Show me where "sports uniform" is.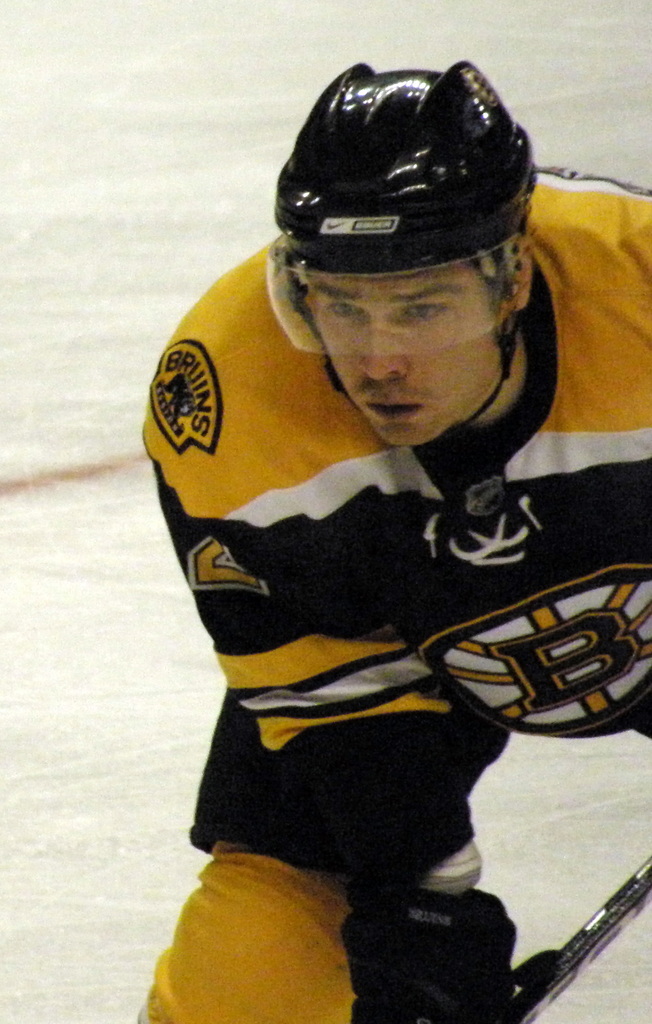
"sports uniform" is at (left=123, top=92, right=651, bottom=1018).
